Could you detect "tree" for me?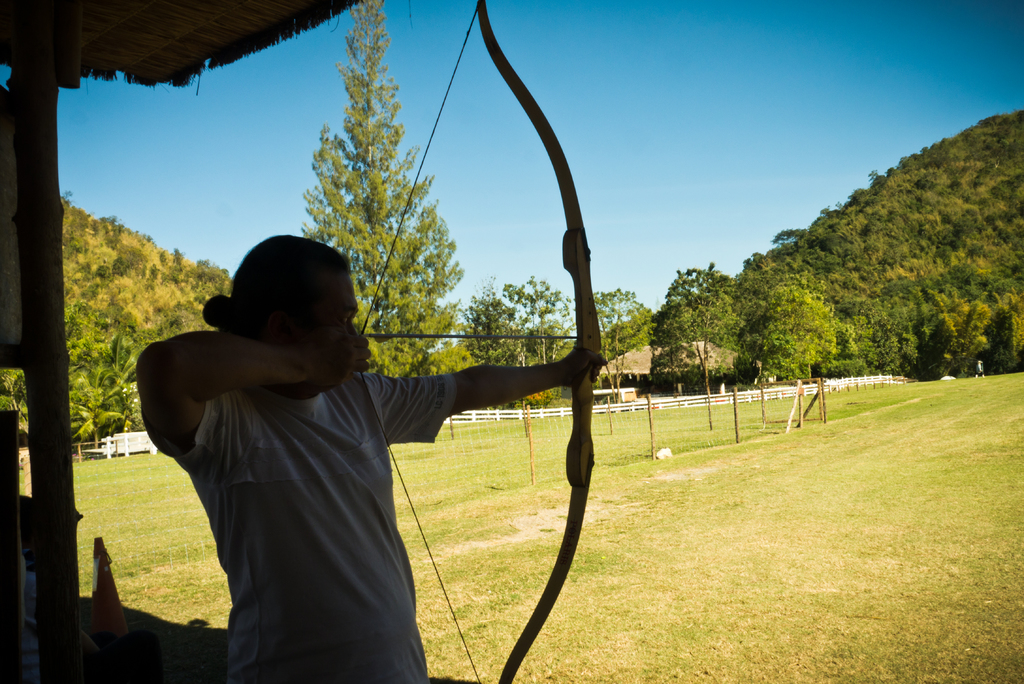
Detection result: bbox(460, 279, 522, 362).
